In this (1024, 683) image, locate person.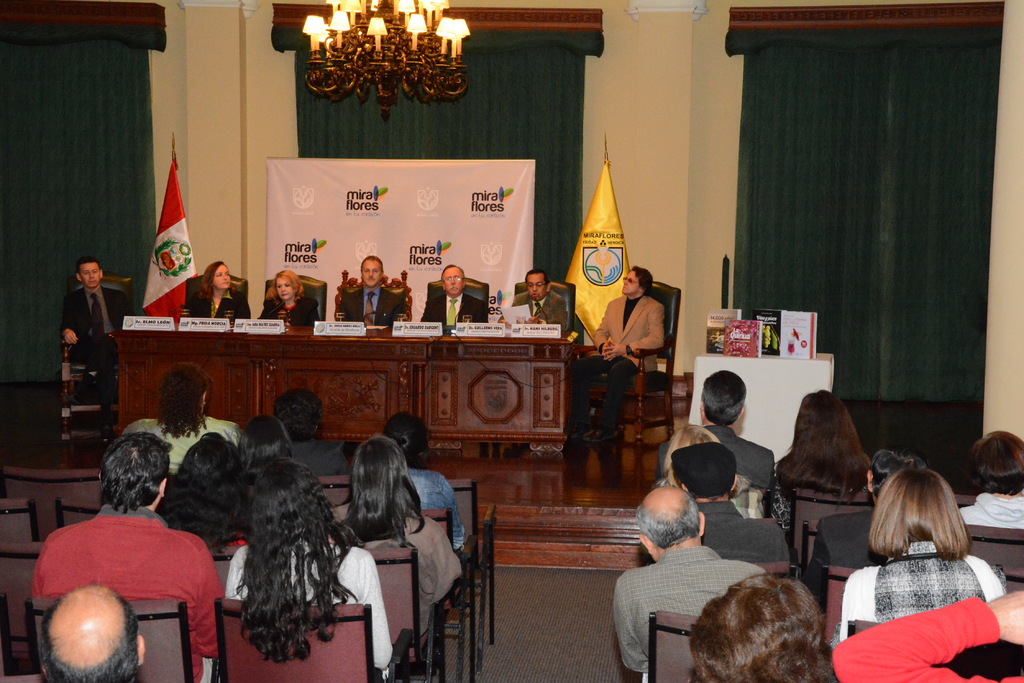
Bounding box: [39,577,144,682].
